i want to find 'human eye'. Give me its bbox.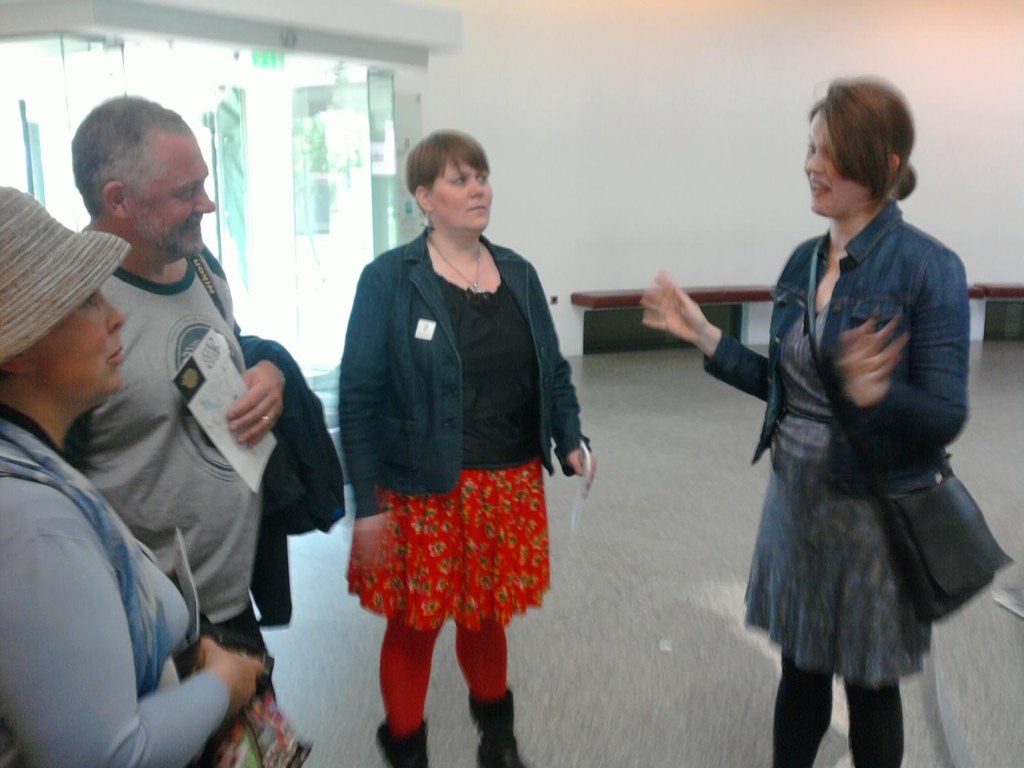
bbox=(78, 293, 101, 311).
